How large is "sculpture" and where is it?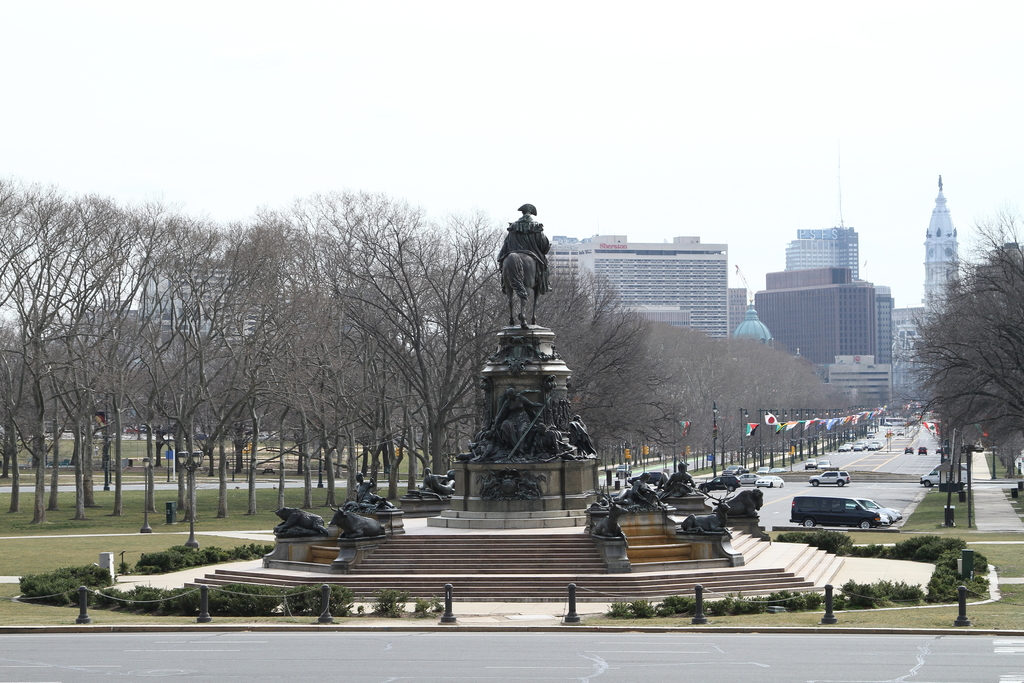
Bounding box: l=657, t=464, r=703, b=498.
